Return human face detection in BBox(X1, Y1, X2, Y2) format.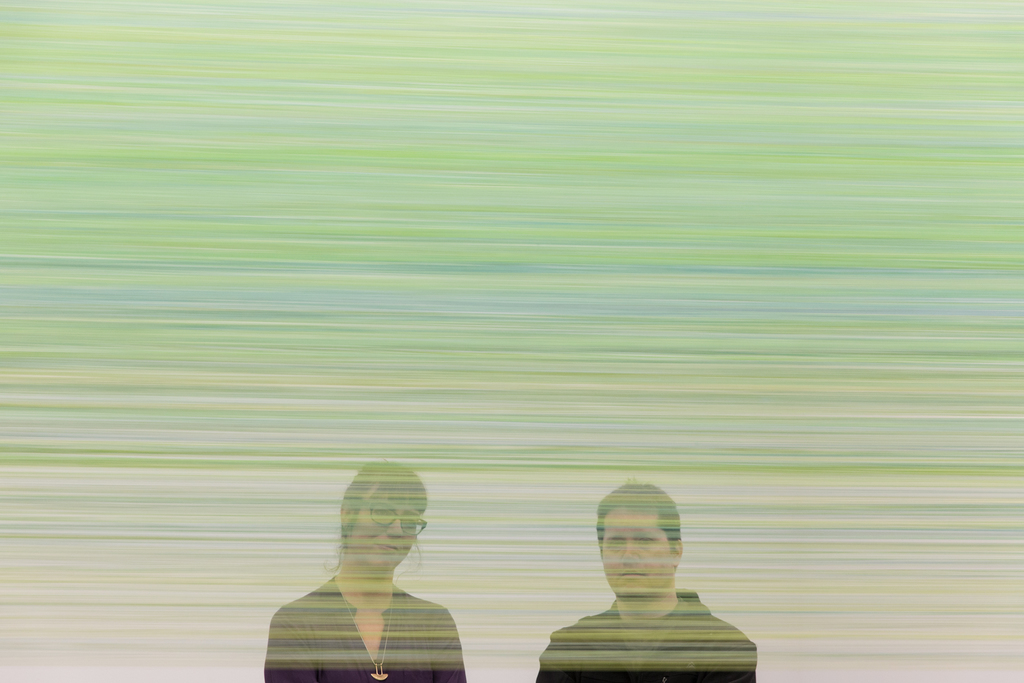
BBox(348, 489, 419, 568).
